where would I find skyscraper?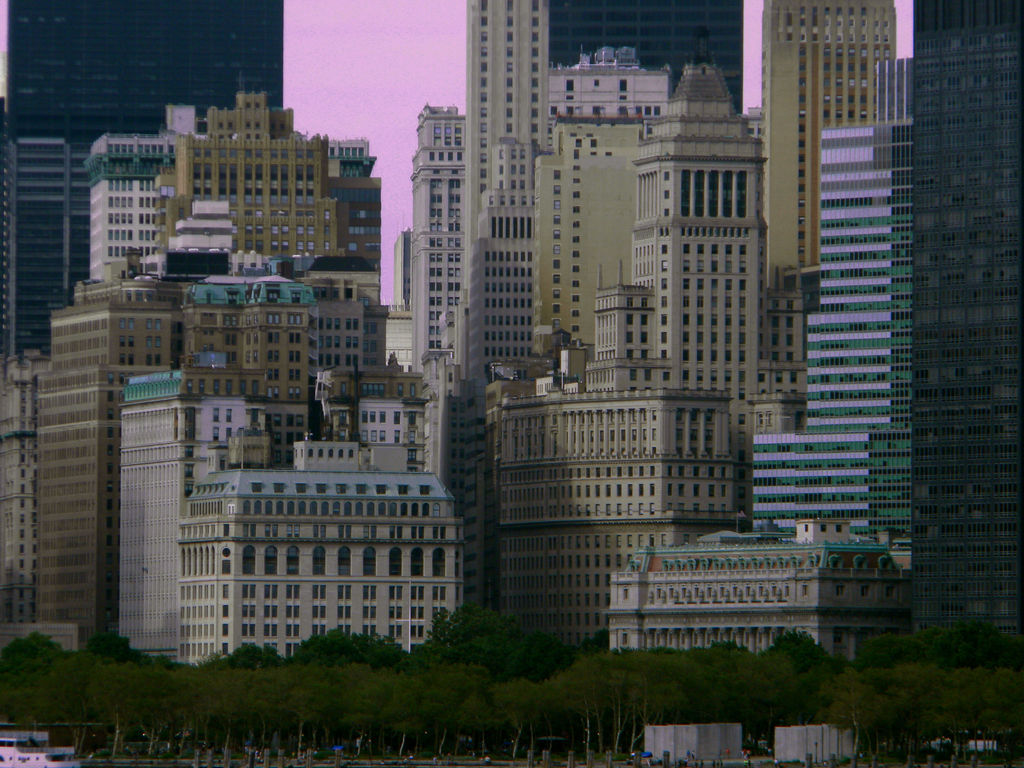
At {"x1": 1, "y1": 0, "x2": 281, "y2": 353}.
